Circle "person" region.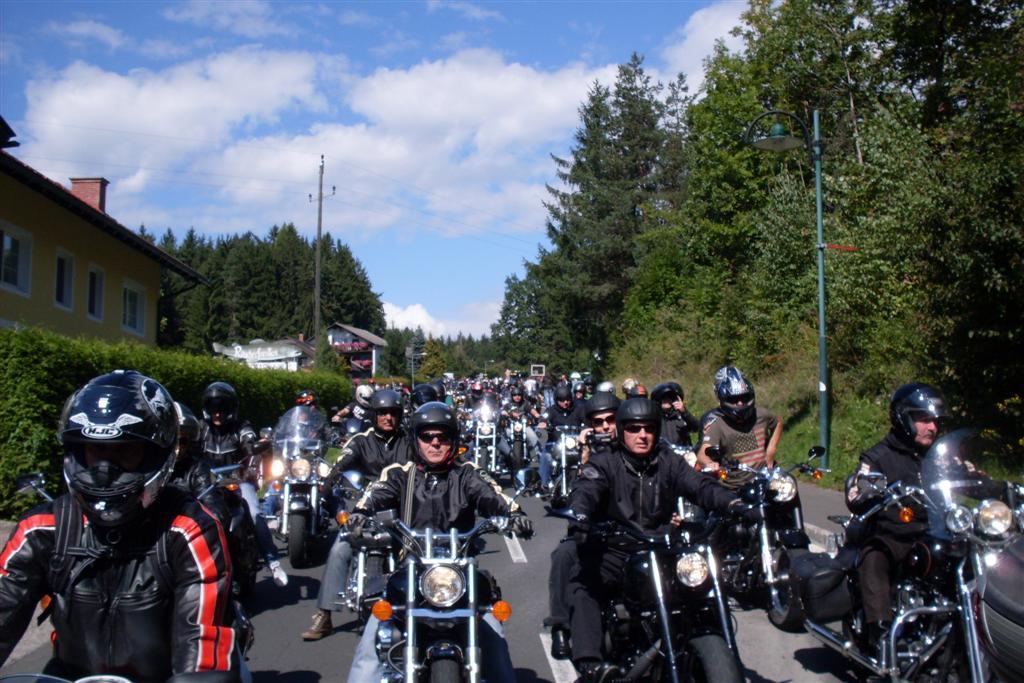
Region: [x1=464, y1=391, x2=513, y2=468].
